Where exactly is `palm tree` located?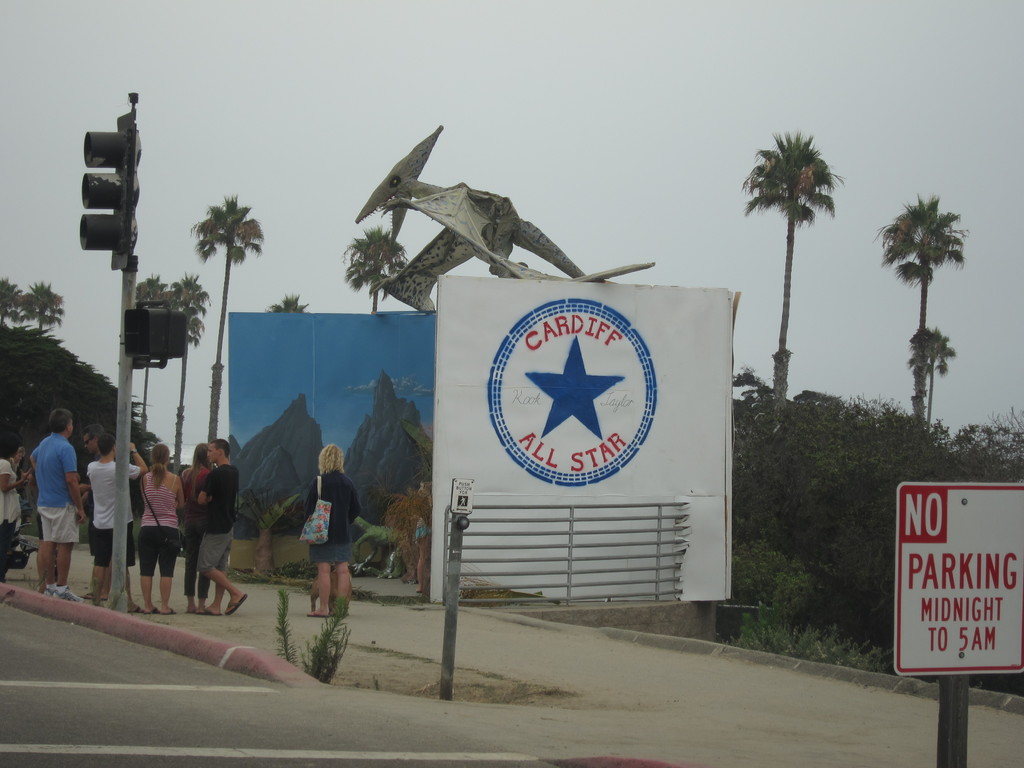
Its bounding box is detection(261, 290, 314, 315).
